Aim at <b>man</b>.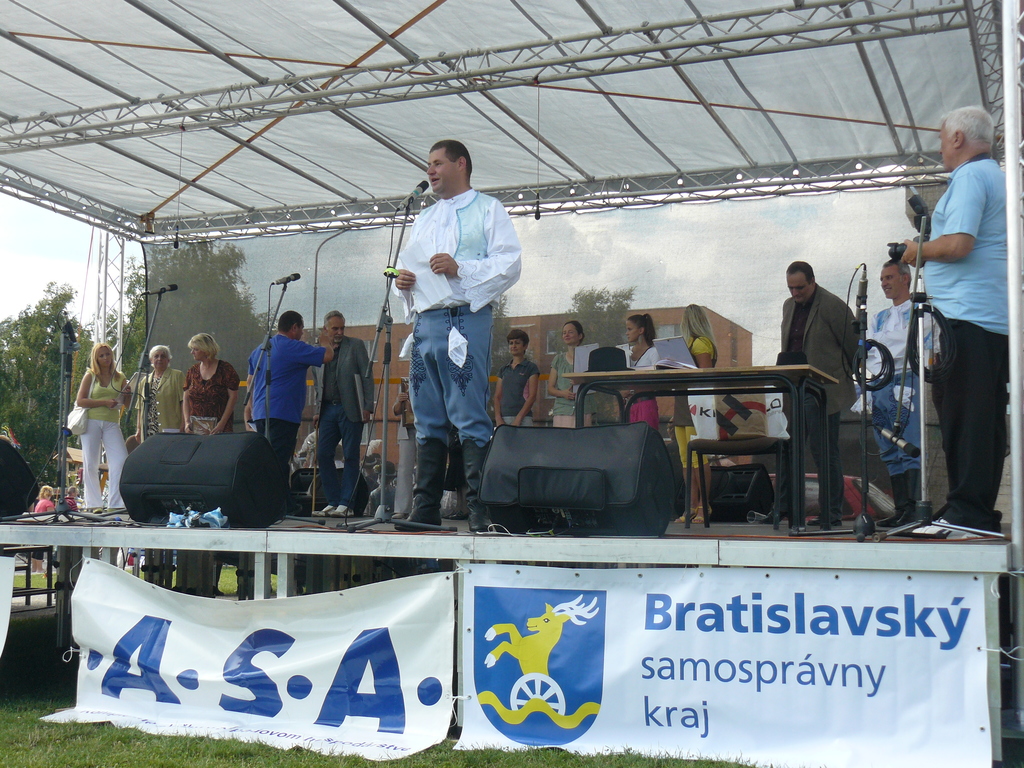
Aimed at select_region(897, 108, 1011, 541).
